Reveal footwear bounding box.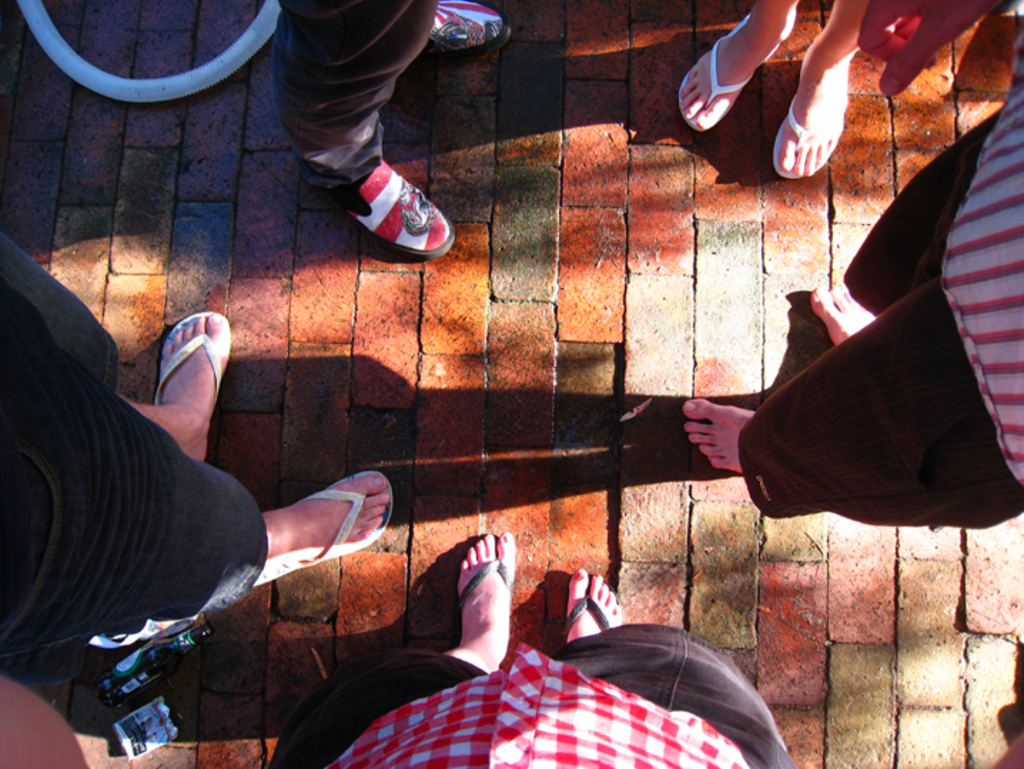
Revealed: rect(455, 542, 512, 648).
